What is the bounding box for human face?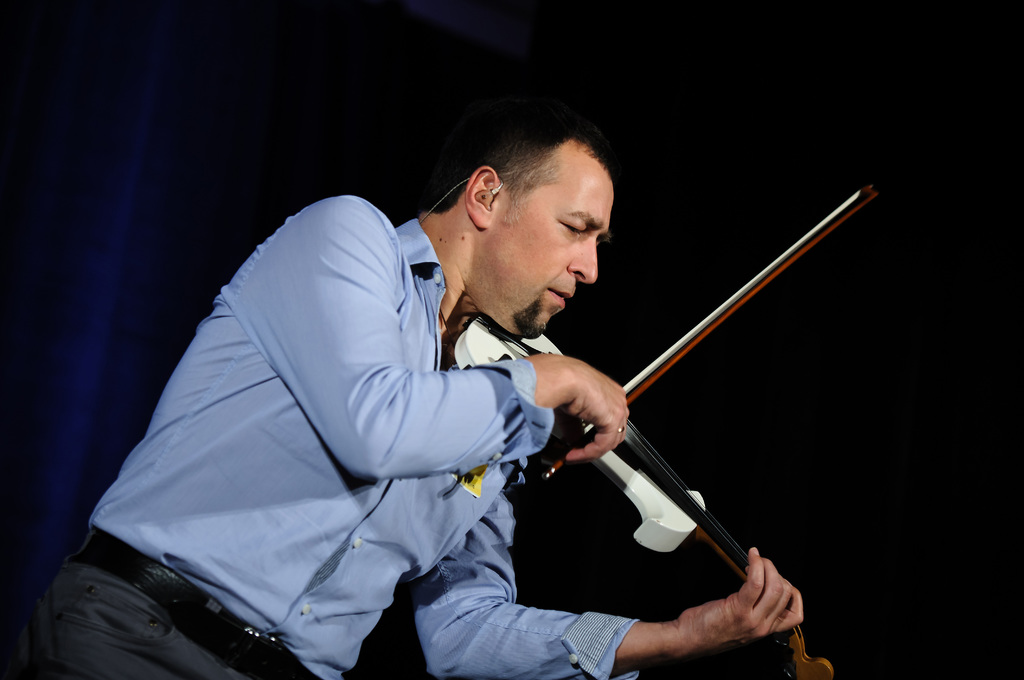
bbox=[481, 161, 614, 340].
